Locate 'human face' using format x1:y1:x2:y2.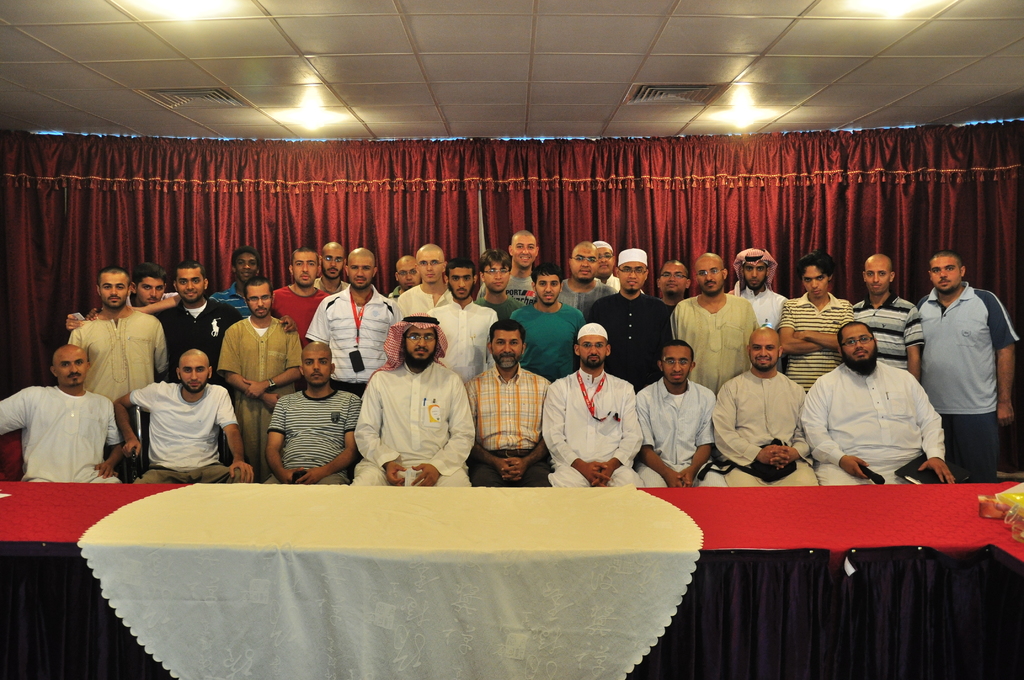
292:250:318:287.
